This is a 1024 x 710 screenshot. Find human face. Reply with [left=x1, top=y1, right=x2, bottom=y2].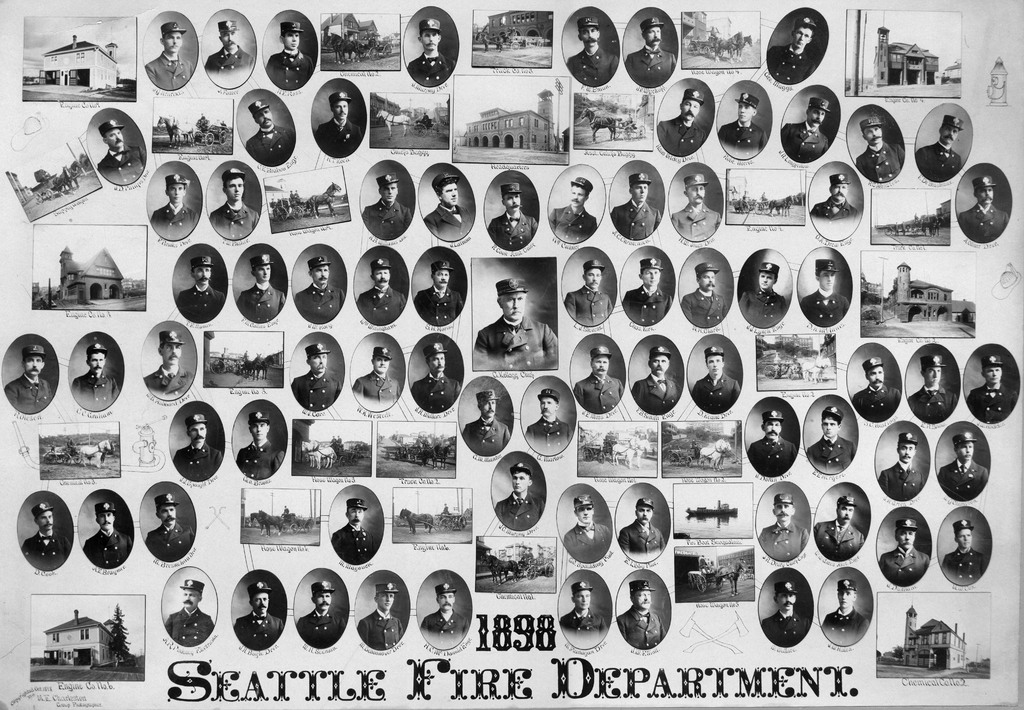
[left=979, top=188, right=992, bottom=206].
